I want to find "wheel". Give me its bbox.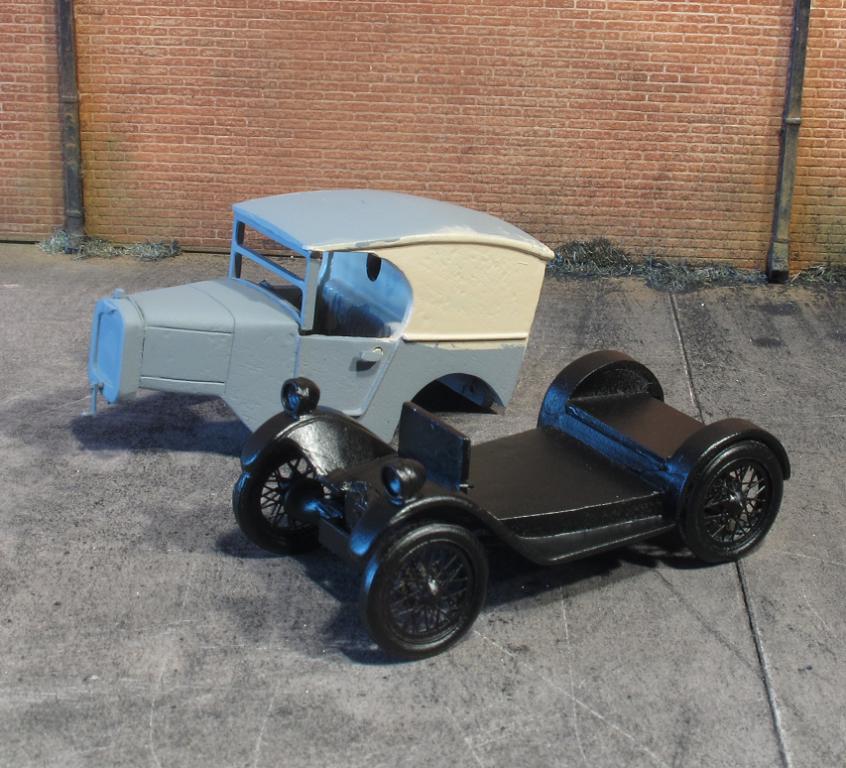
<bbox>353, 524, 501, 652</bbox>.
